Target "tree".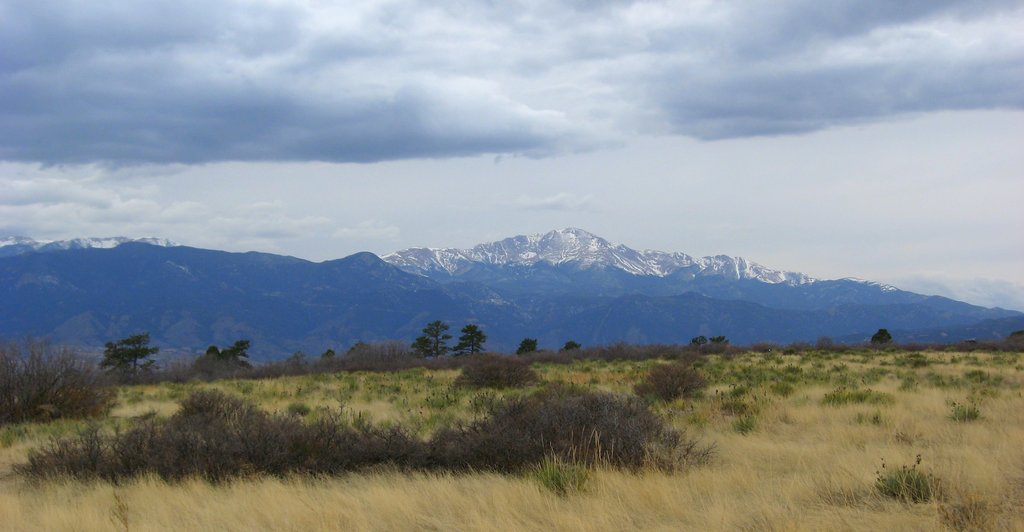
Target region: region(455, 324, 488, 358).
